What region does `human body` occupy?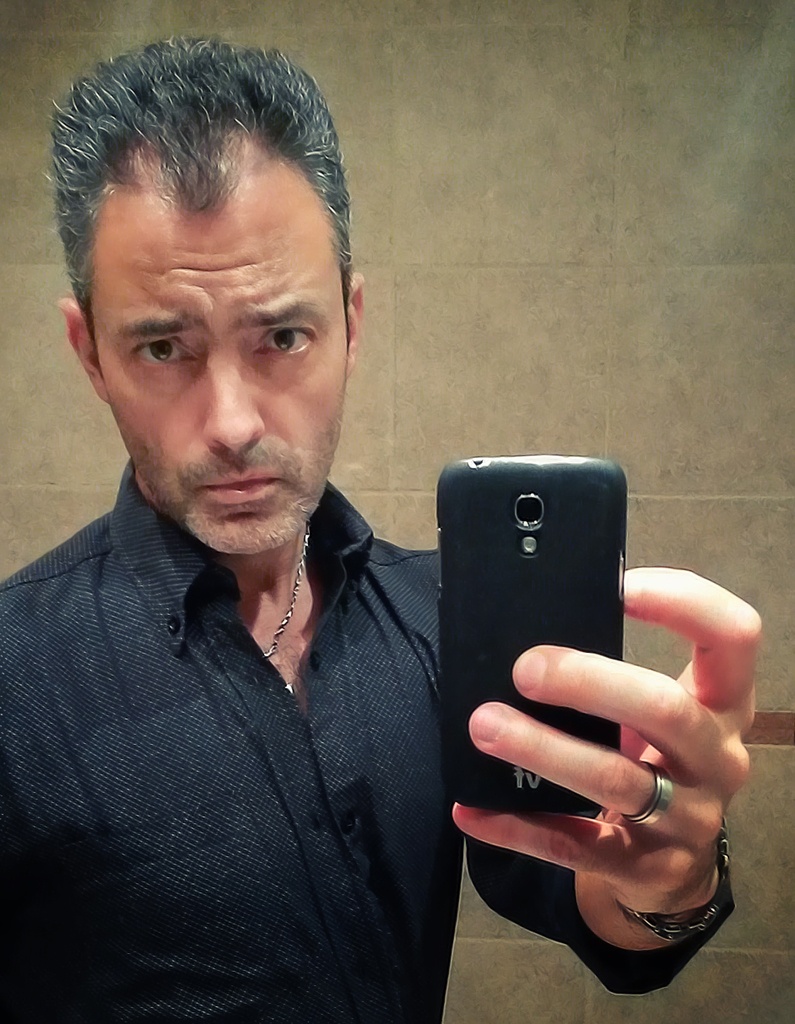
detection(0, 24, 498, 1023).
